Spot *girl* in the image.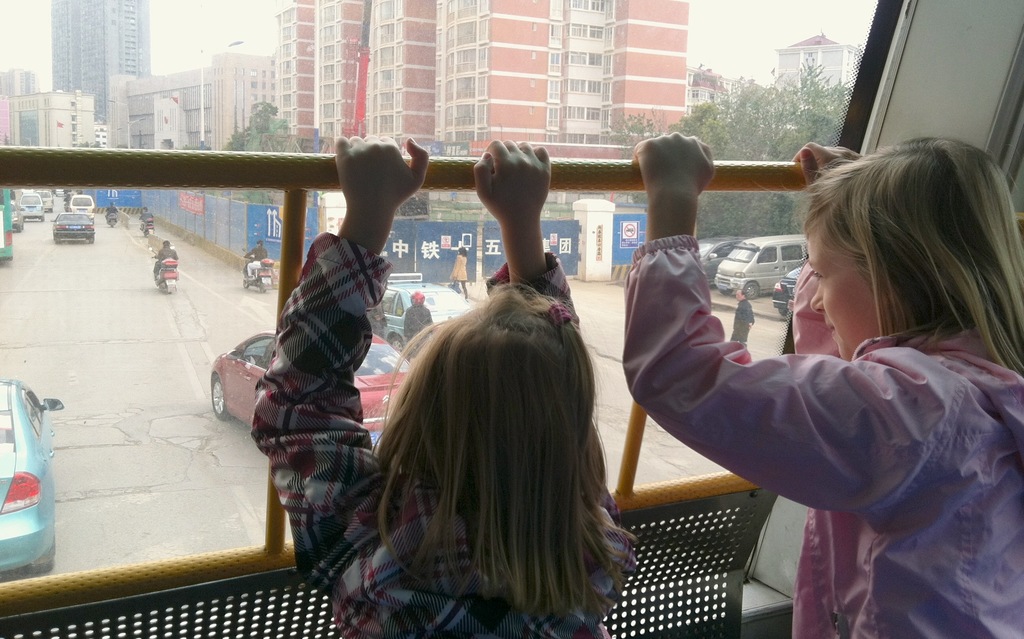
*girl* found at detection(245, 147, 641, 638).
